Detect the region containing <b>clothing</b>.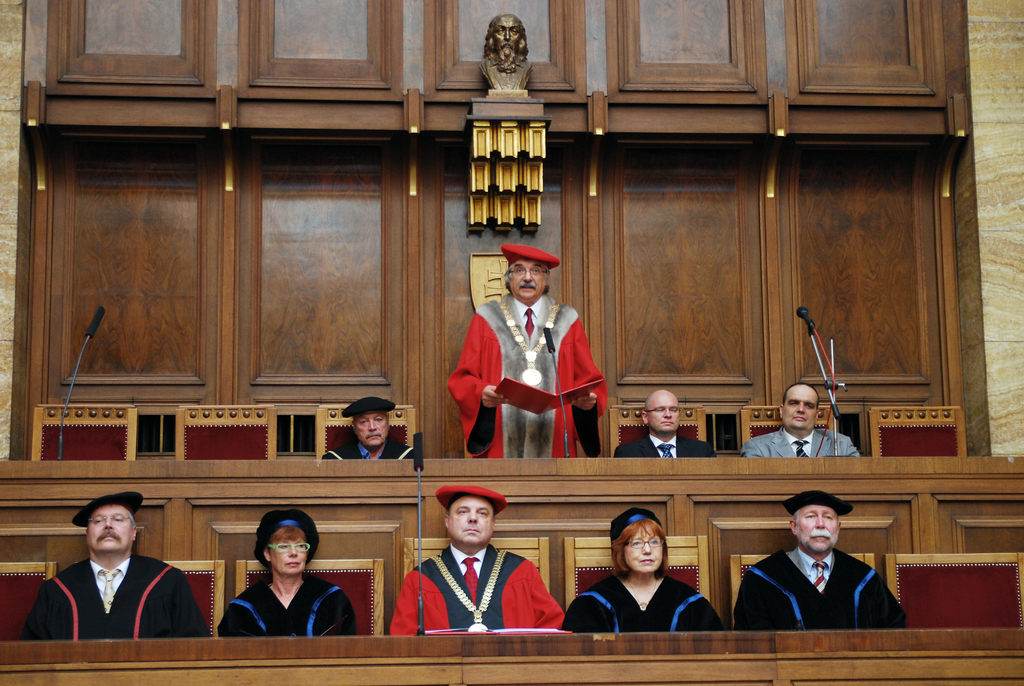
[left=211, top=578, right=353, bottom=640].
